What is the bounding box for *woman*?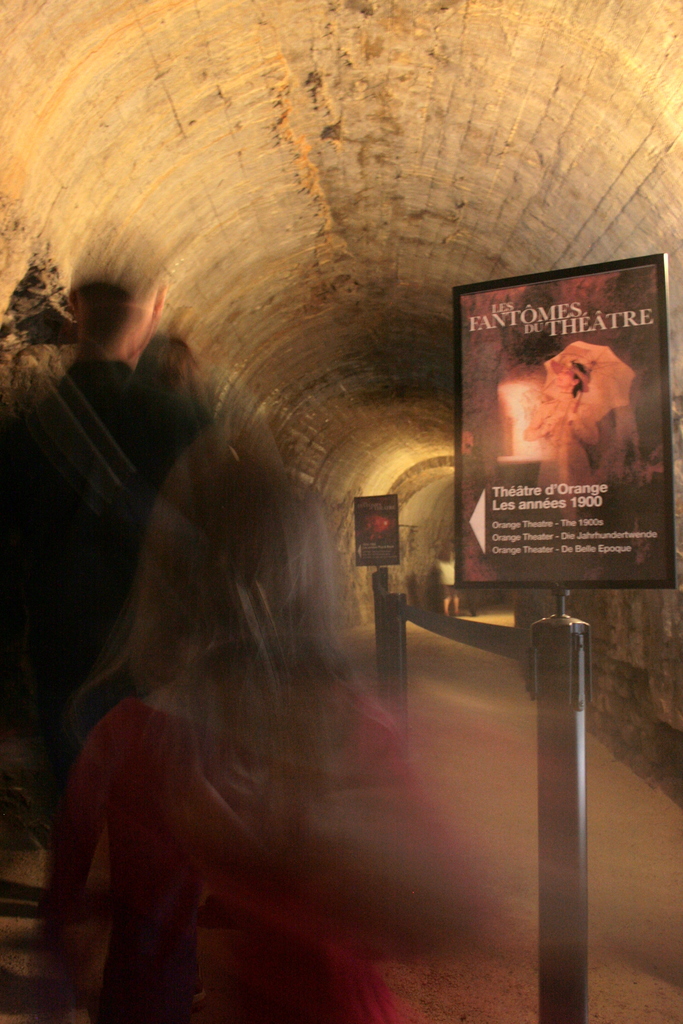
37:447:498:1023.
